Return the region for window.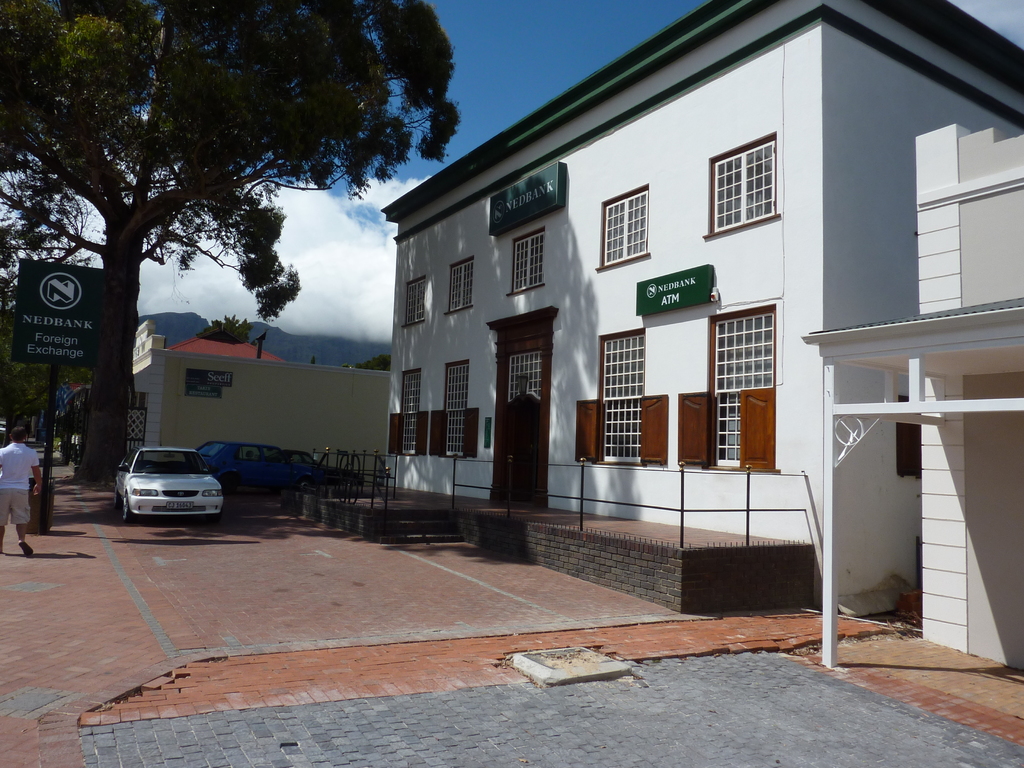
bbox(440, 360, 472, 451).
